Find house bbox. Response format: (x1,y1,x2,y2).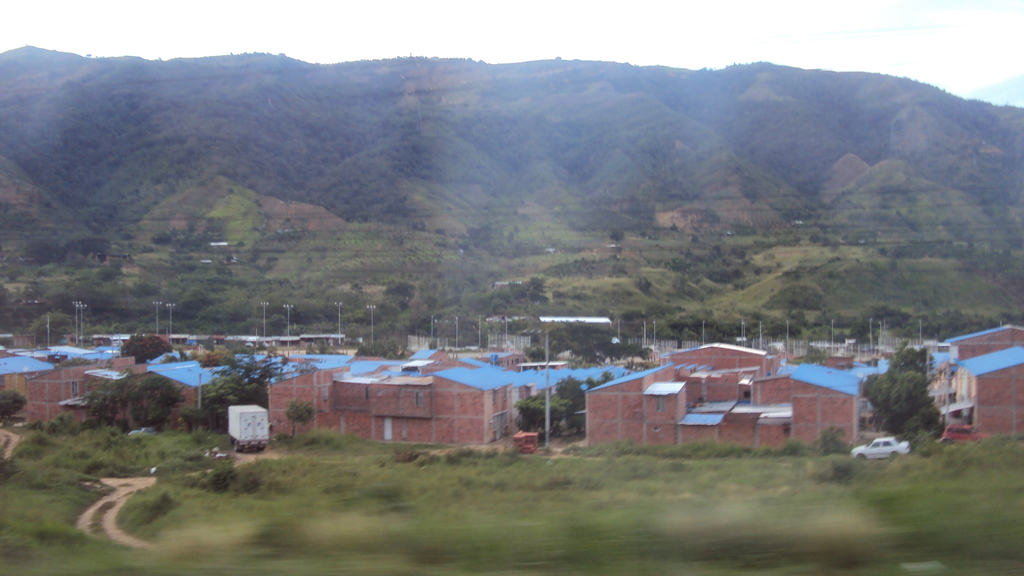
(684,348,748,457).
